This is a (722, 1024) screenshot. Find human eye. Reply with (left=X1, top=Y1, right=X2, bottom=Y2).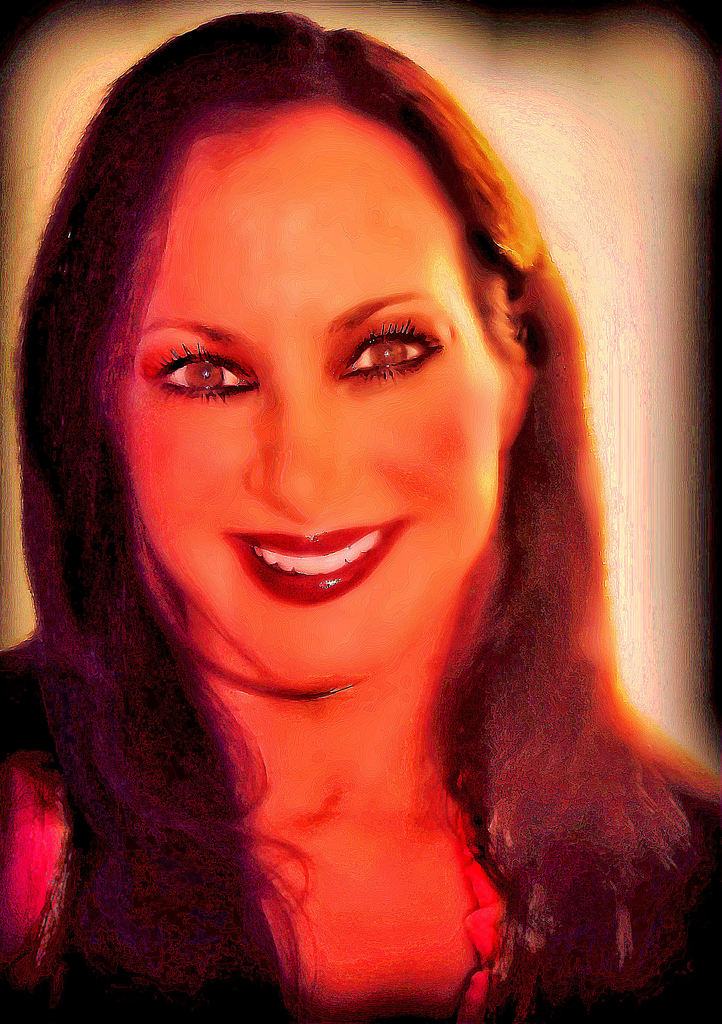
(left=131, top=340, right=261, bottom=402).
